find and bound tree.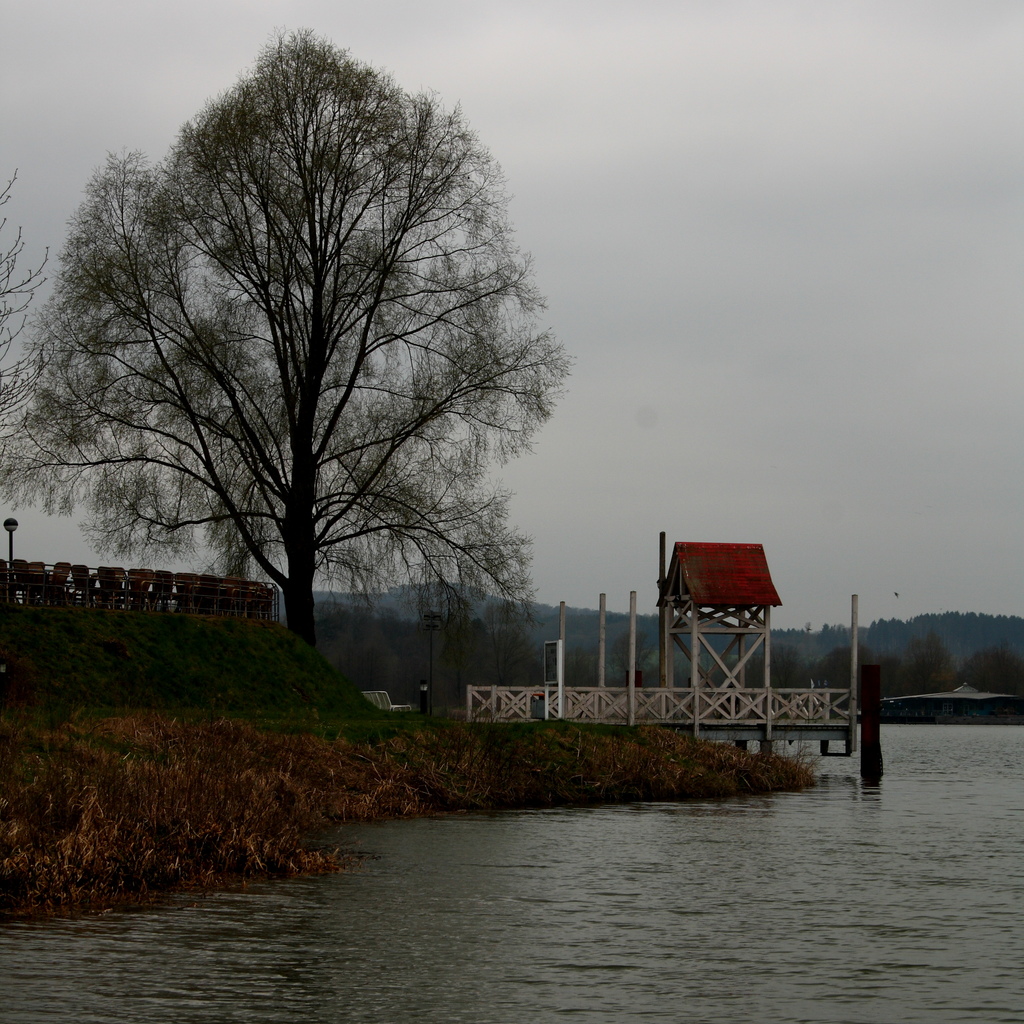
Bound: [90, 48, 584, 756].
